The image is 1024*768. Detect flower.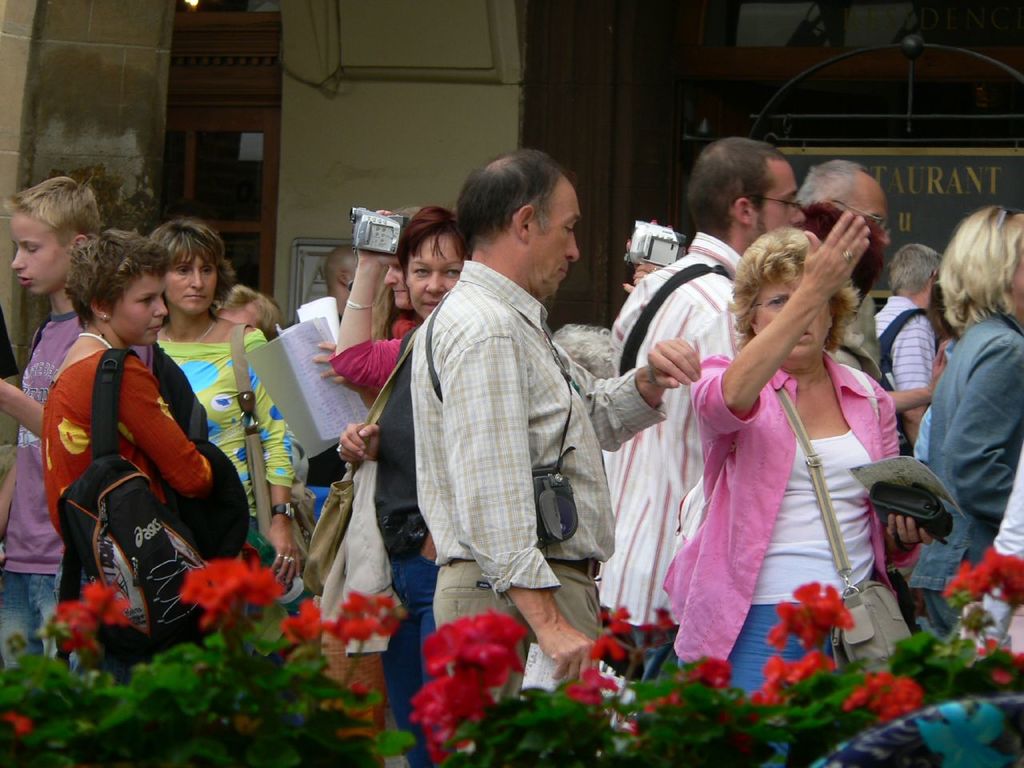
Detection: [615, 613, 631, 633].
